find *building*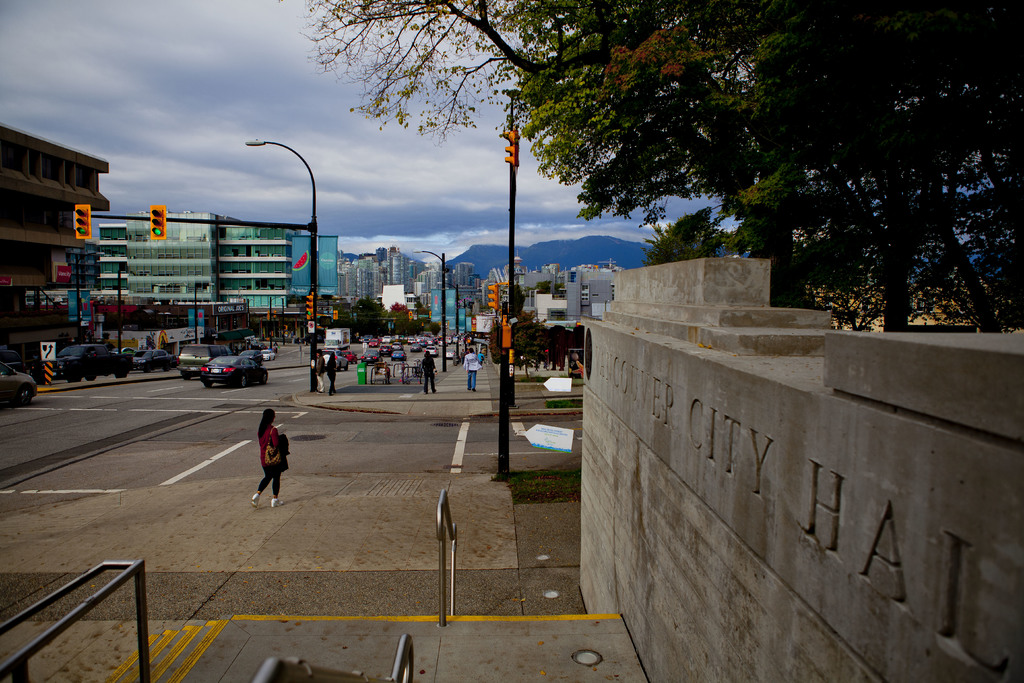
left=95, top=211, right=294, bottom=342
